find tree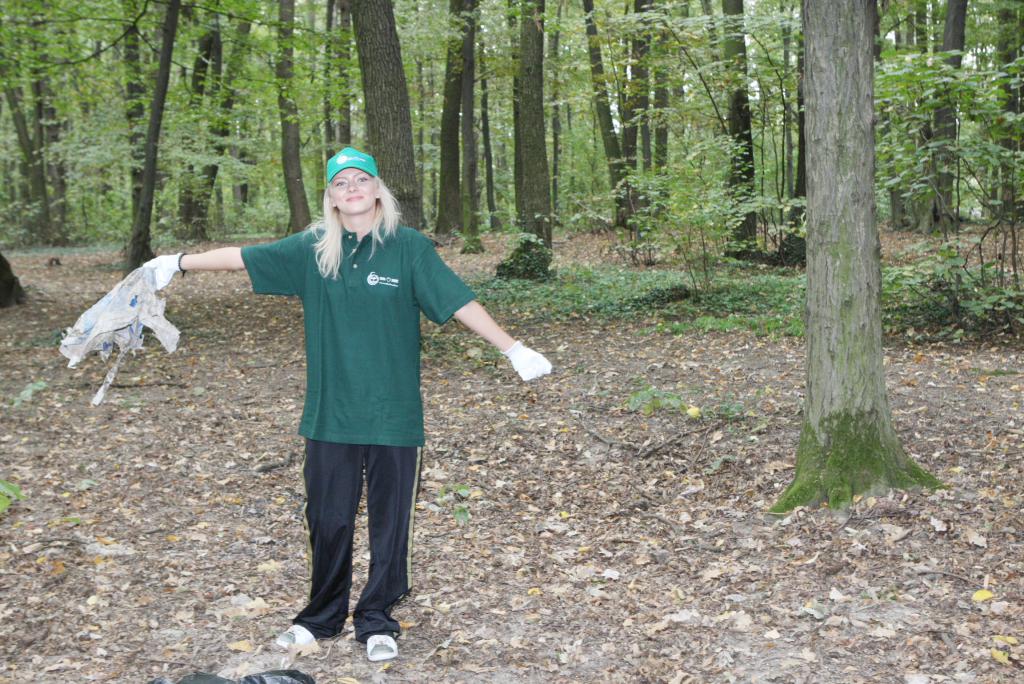
<box>862,0,970,200</box>
